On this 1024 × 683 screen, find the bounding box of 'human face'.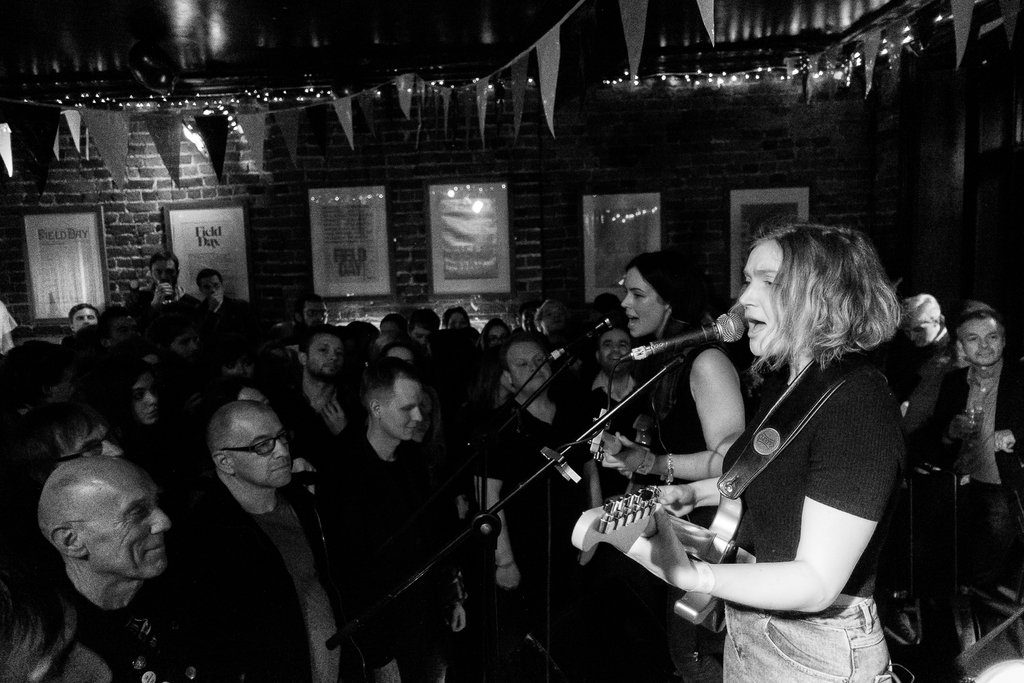
Bounding box: {"x1": 174, "y1": 329, "x2": 198, "y2": 357}.
